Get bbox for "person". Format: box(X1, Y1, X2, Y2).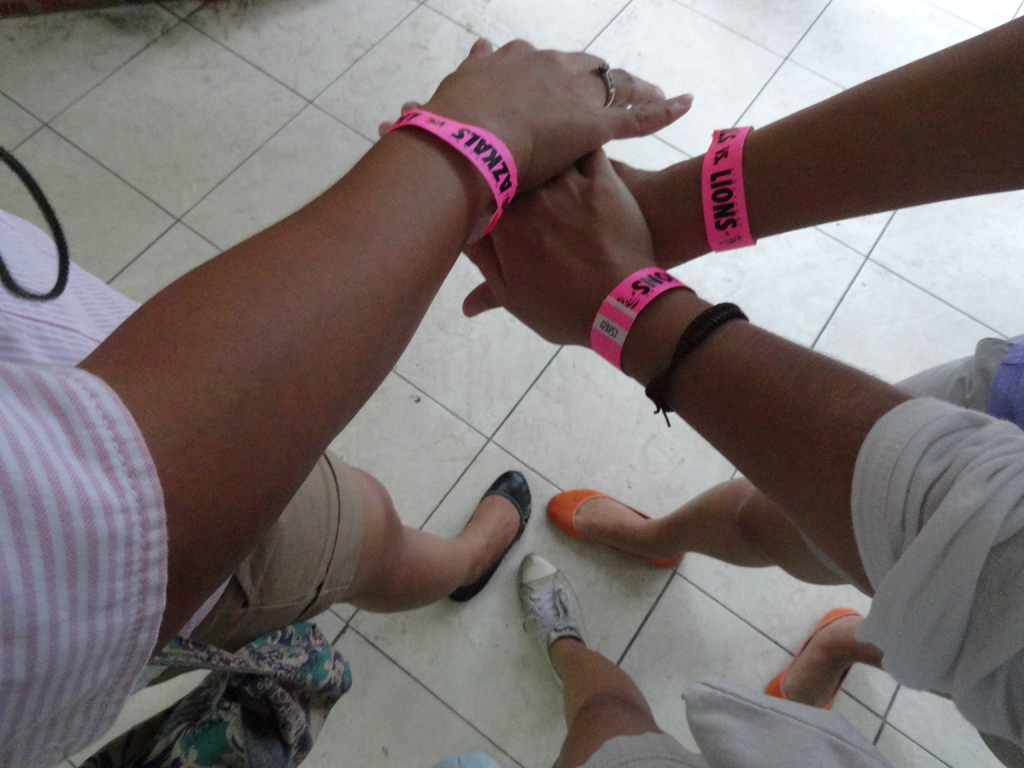
box(461, 146, 1023, 767).
